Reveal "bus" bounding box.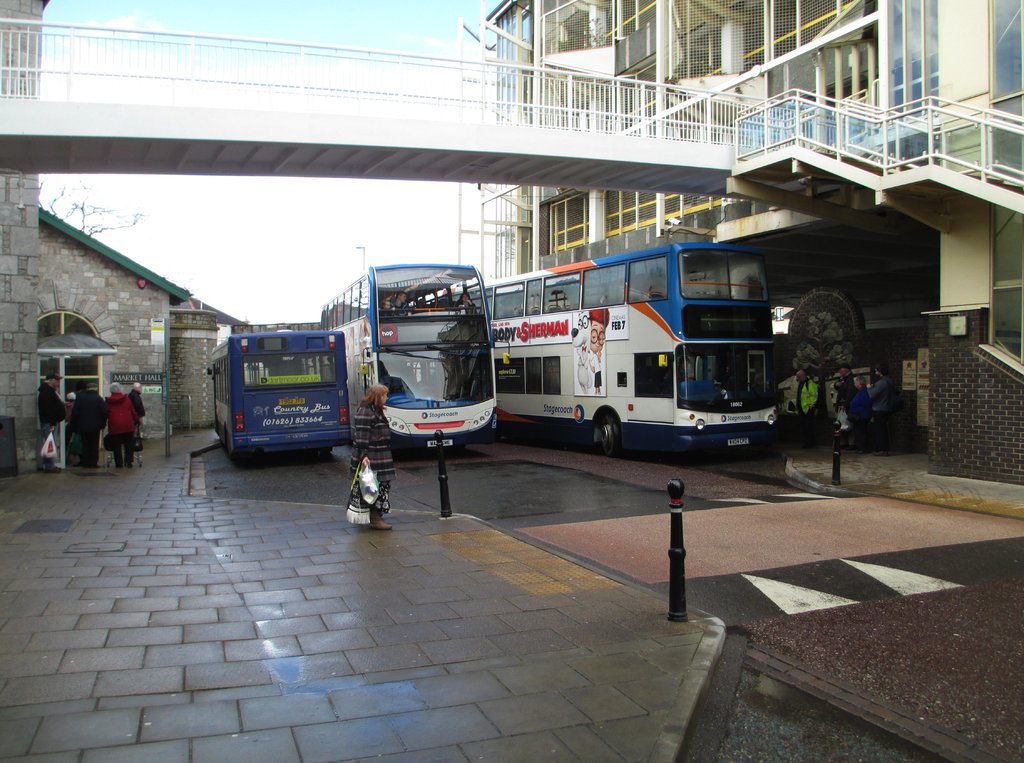
Revealed: {"x1": 316, "y1": 257, "x2": 511, "y2": 451}.
